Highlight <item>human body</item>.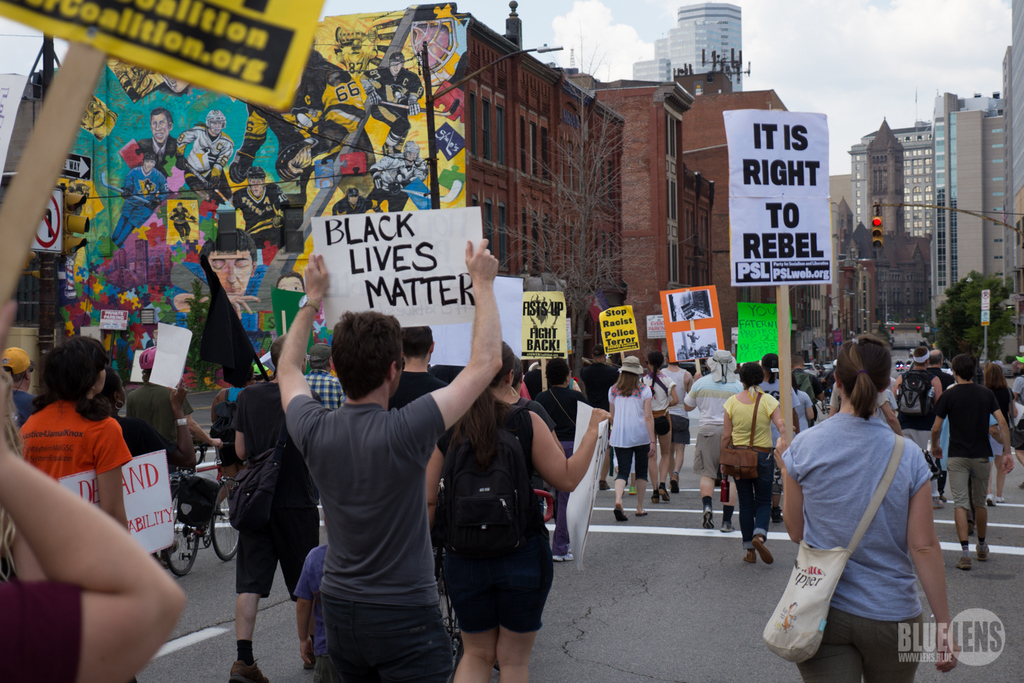
Highlighted region: (left=272, top=252, right=500, bottom=660).
